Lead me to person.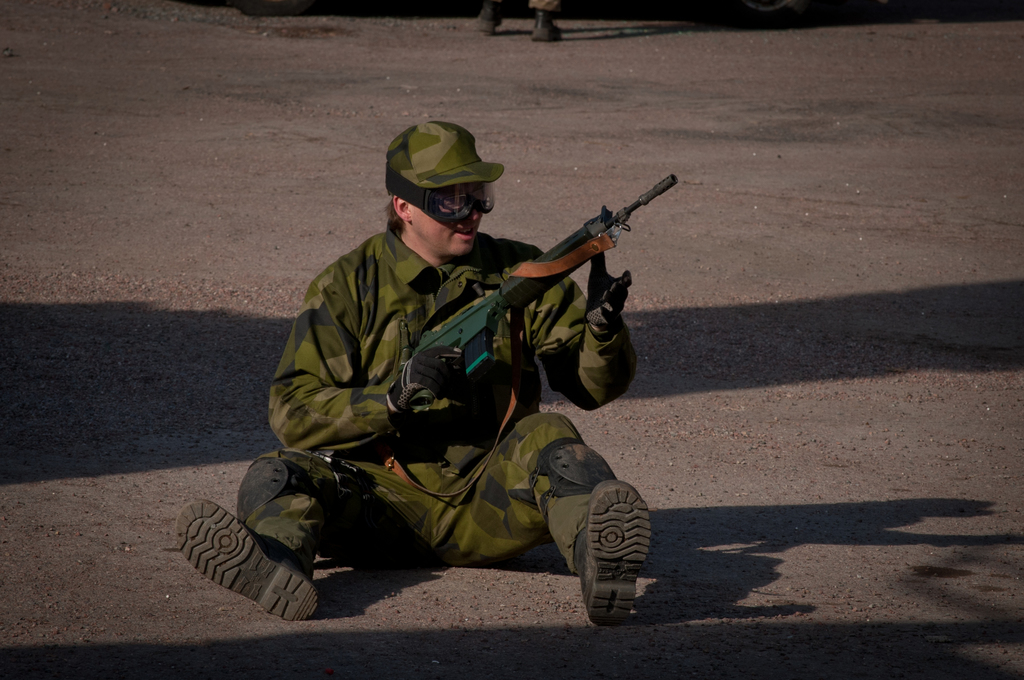
Lead to 177 118 654 626.
